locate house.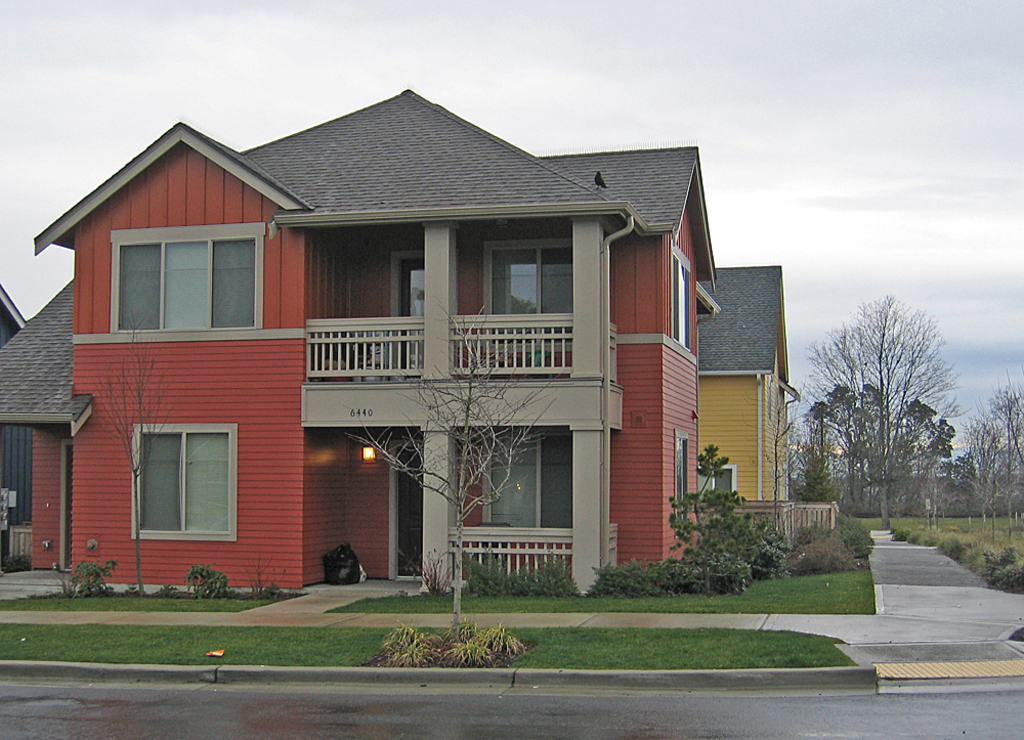
Bounding box: l=75, t=93, r=796, b=615.
